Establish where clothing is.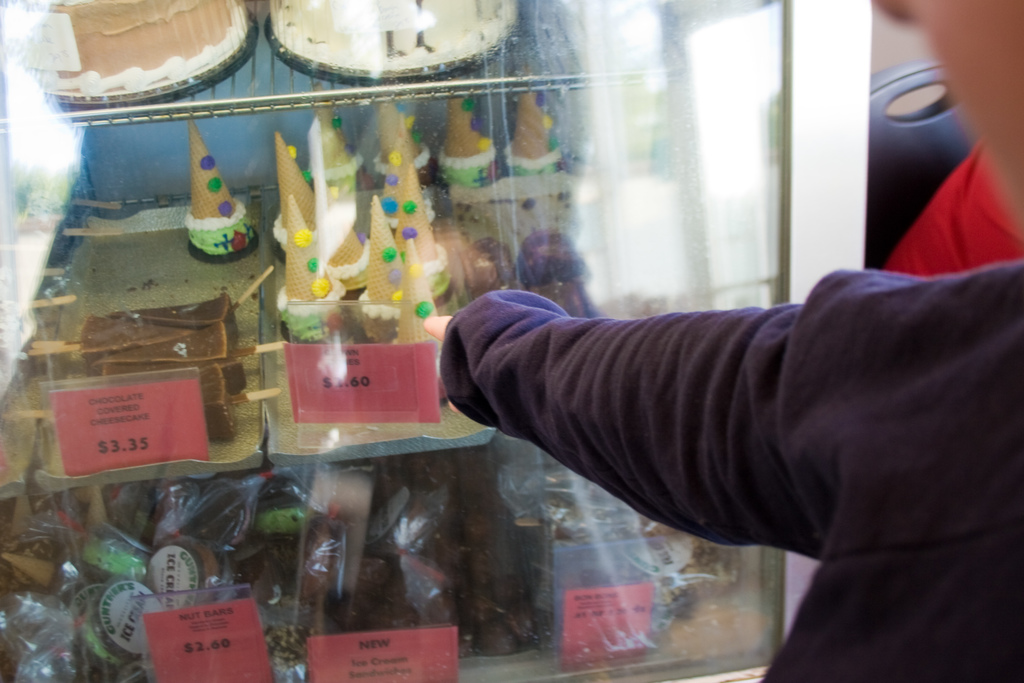
Established at [408, 188, 1023, 654].
